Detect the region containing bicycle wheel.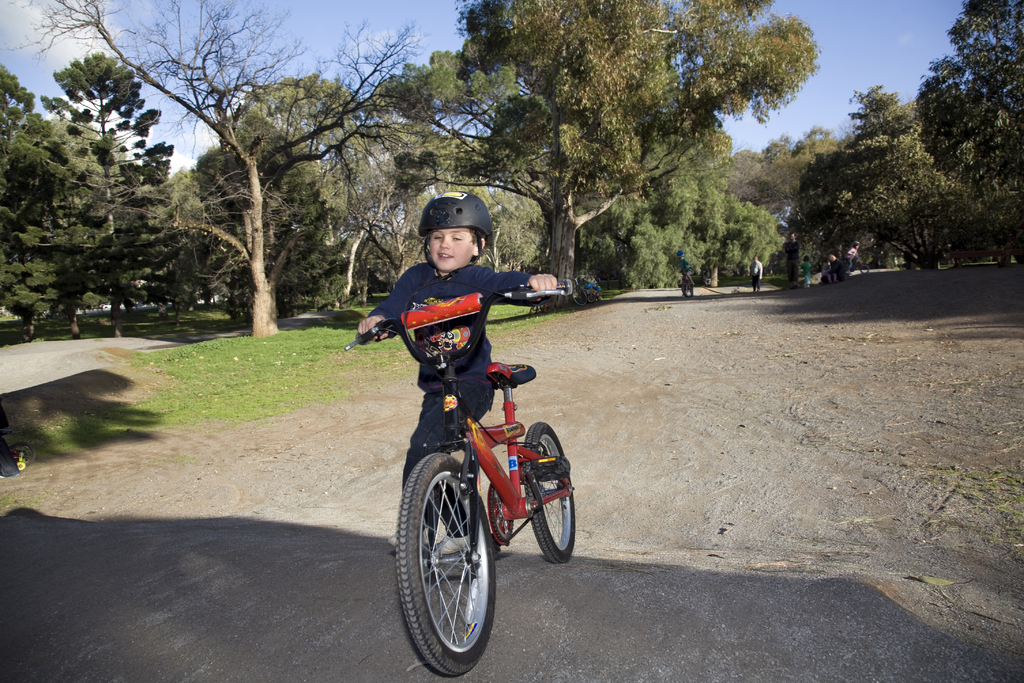
locate(521, 419, 575, 569).
